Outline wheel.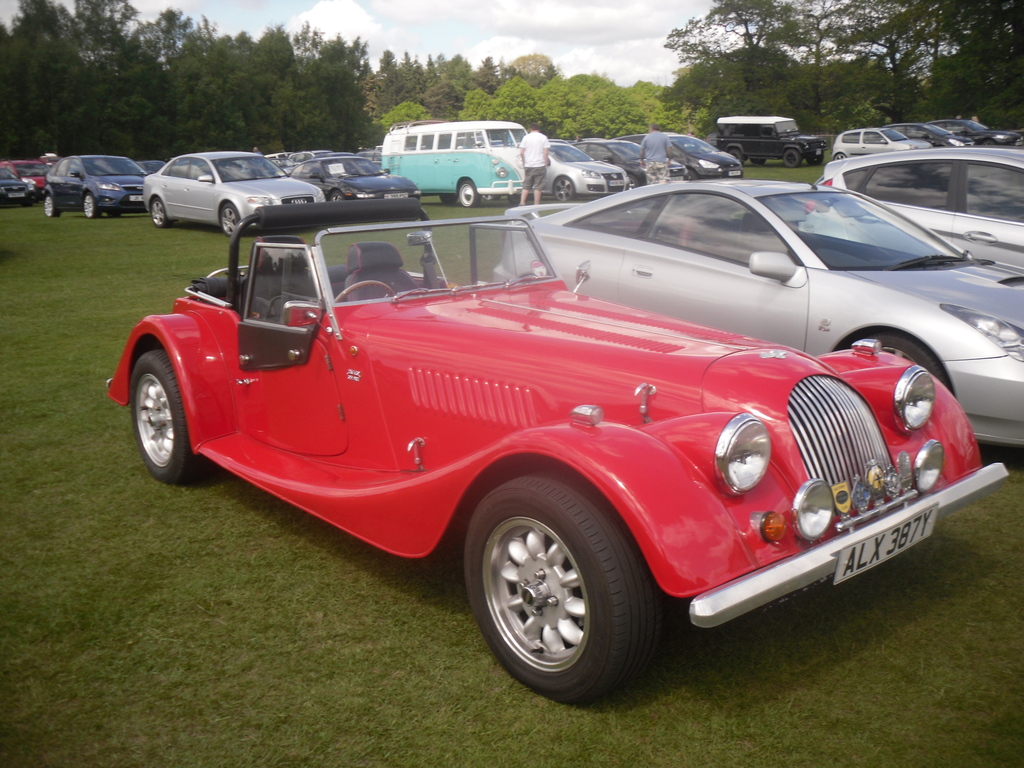
Outline: {"x1": 723, "y1": 148, "x2": 744, "y2": 162}.
